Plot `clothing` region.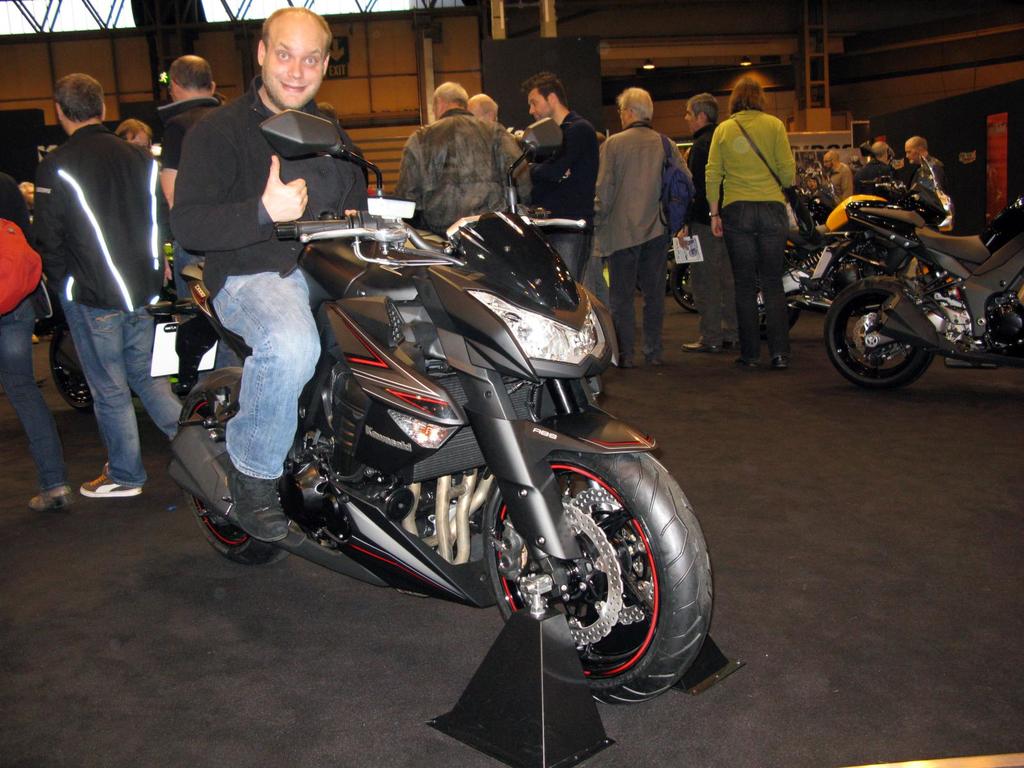
Plotted at 852:152:898:198.
